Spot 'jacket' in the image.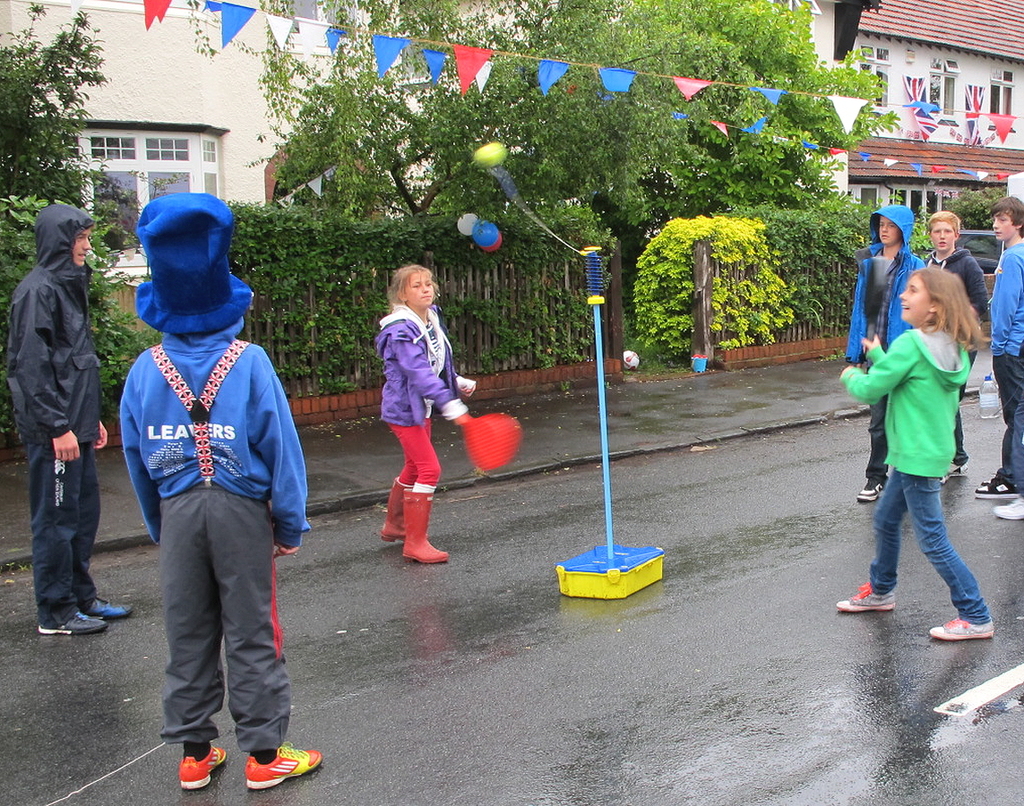
'jacket' found at 835:191:929:369.
